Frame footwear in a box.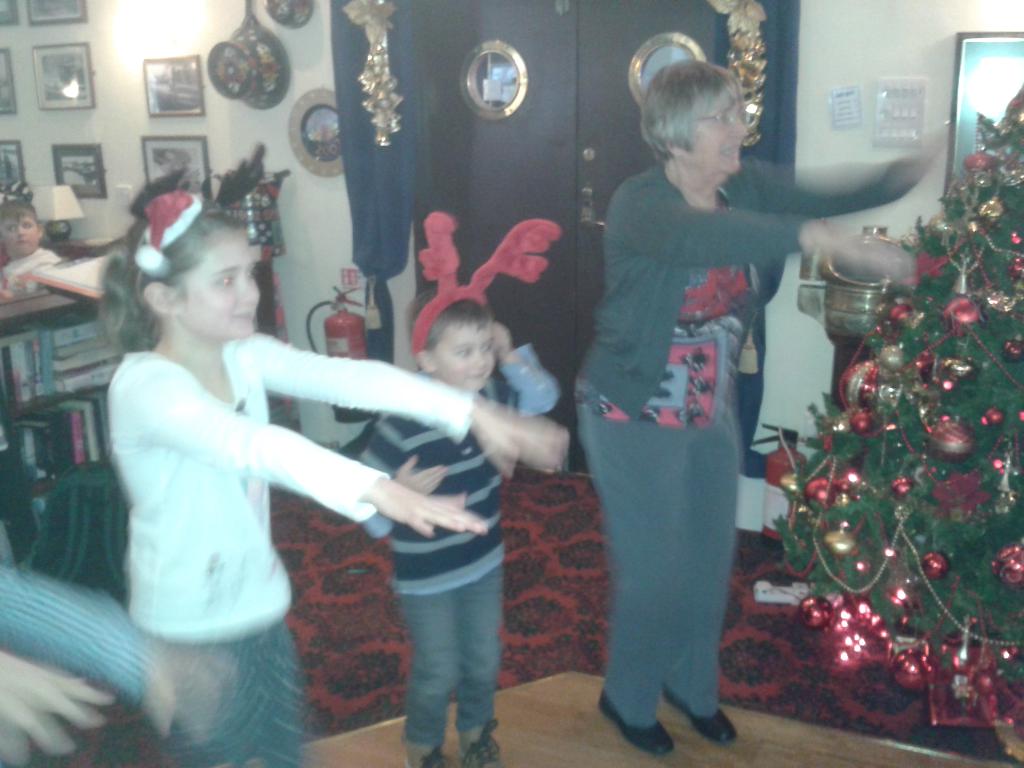
(x1=665, y1=686, x2=740, y2=744).
